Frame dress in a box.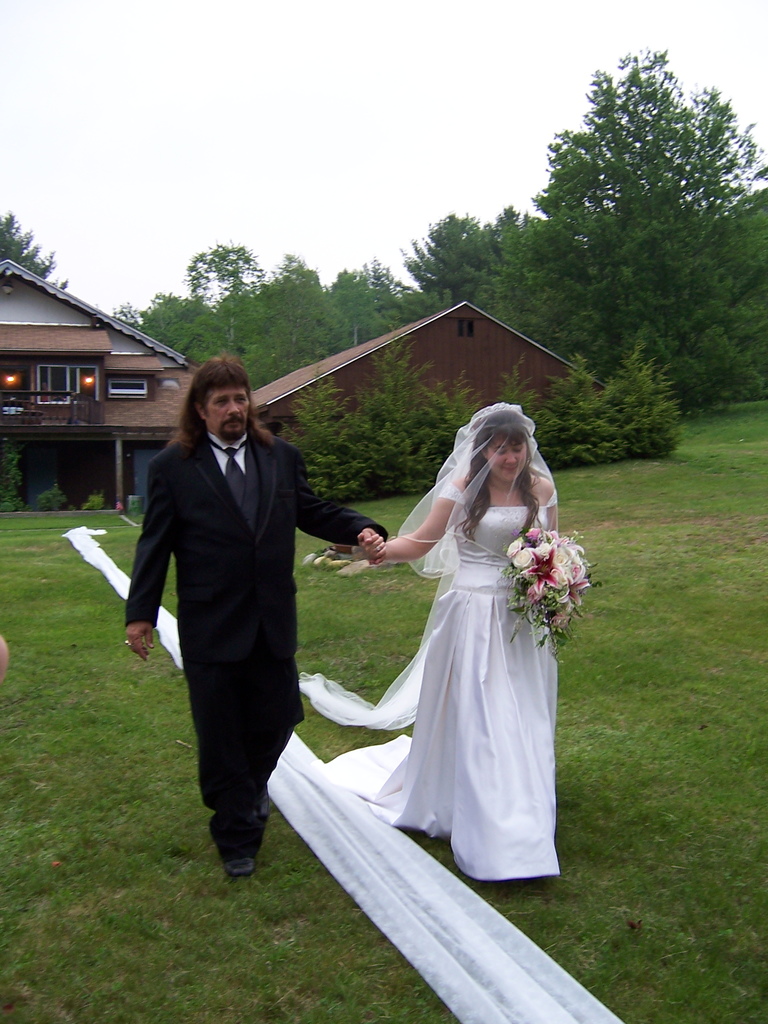
box(295, 426, 559, 842).
